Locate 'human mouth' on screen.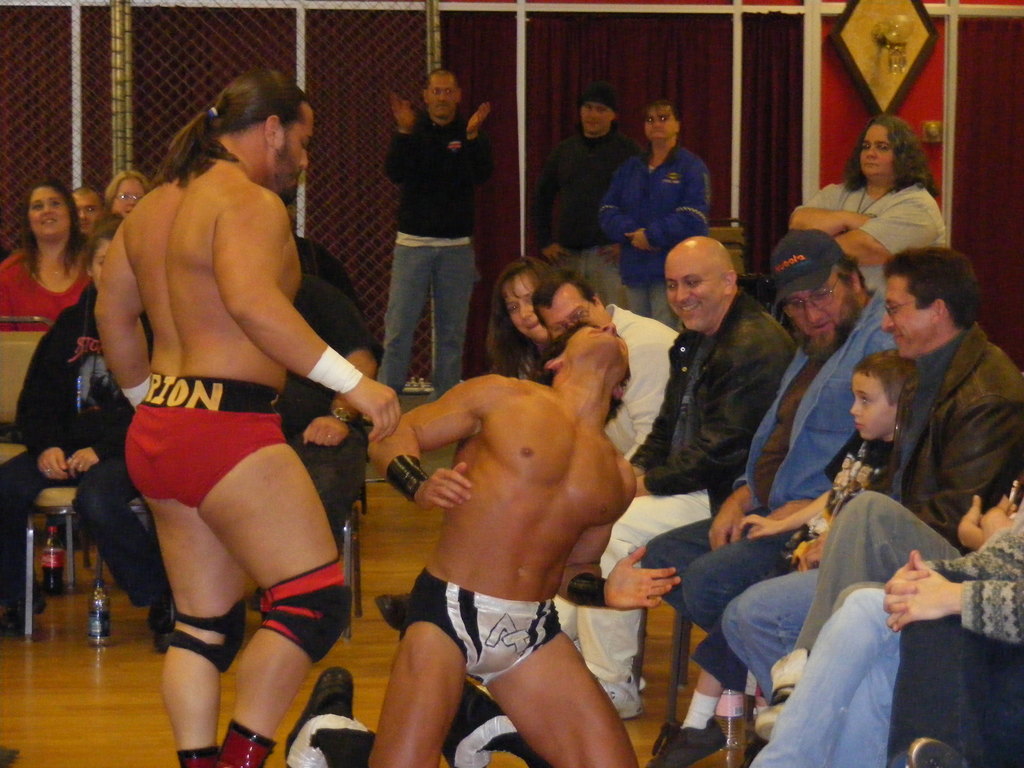
On screen at {"left": 680, "top": 305, "right": 697, "bottom": 316}.
